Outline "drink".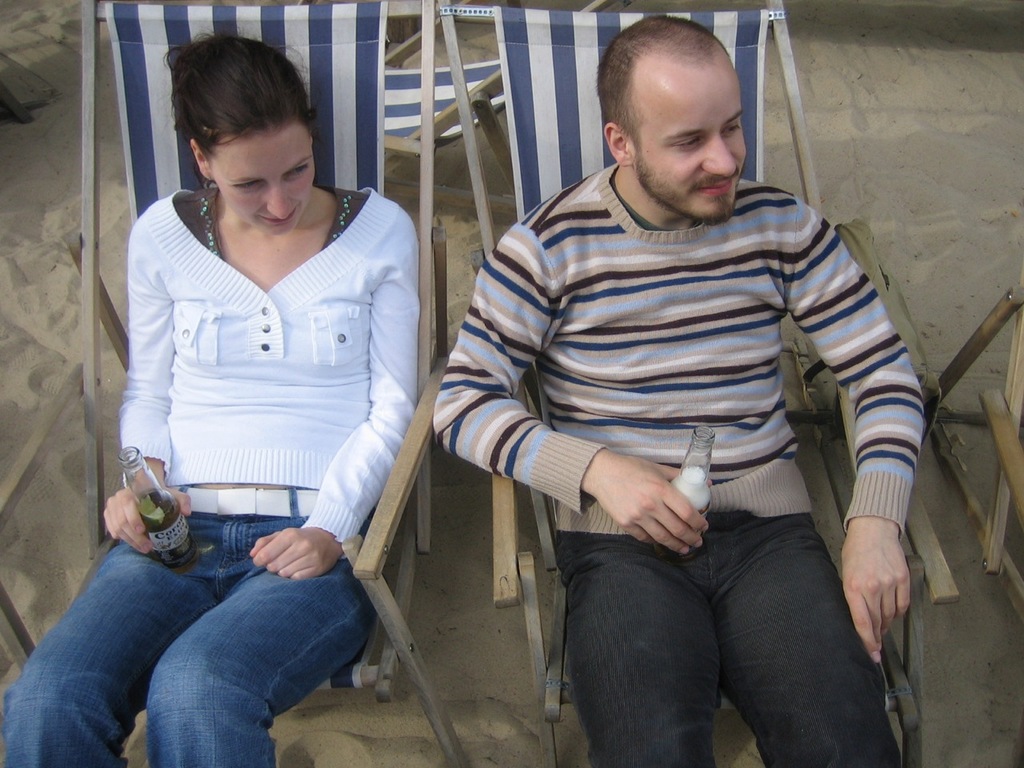
Outline: <bbox>673, 428, 713, 550</bbox>.
